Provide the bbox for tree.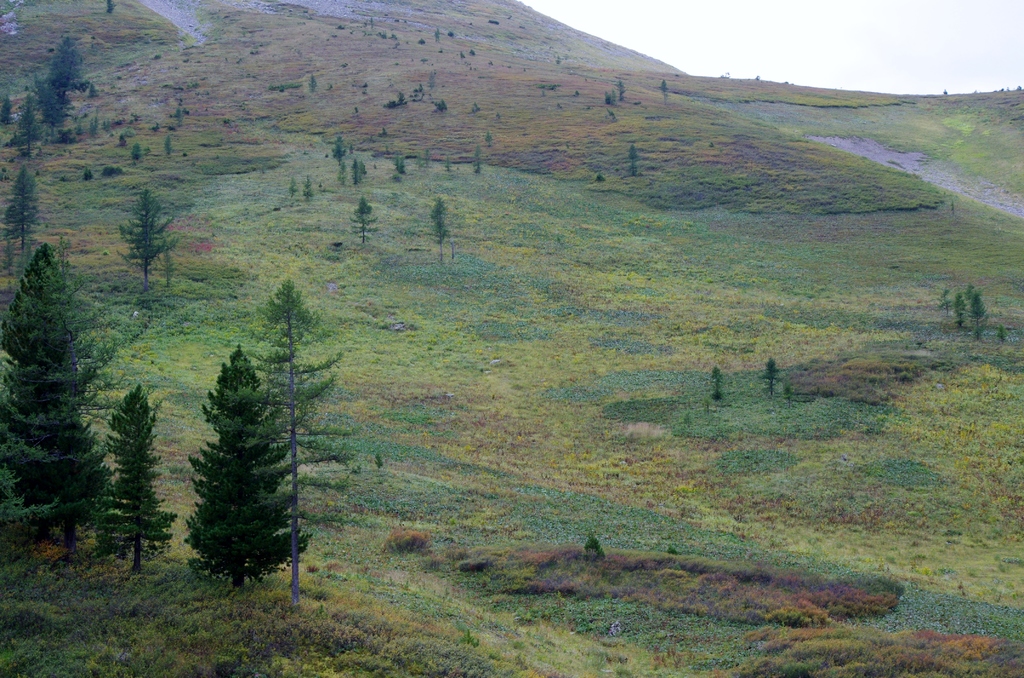
box(0, 238, 122, 554).
